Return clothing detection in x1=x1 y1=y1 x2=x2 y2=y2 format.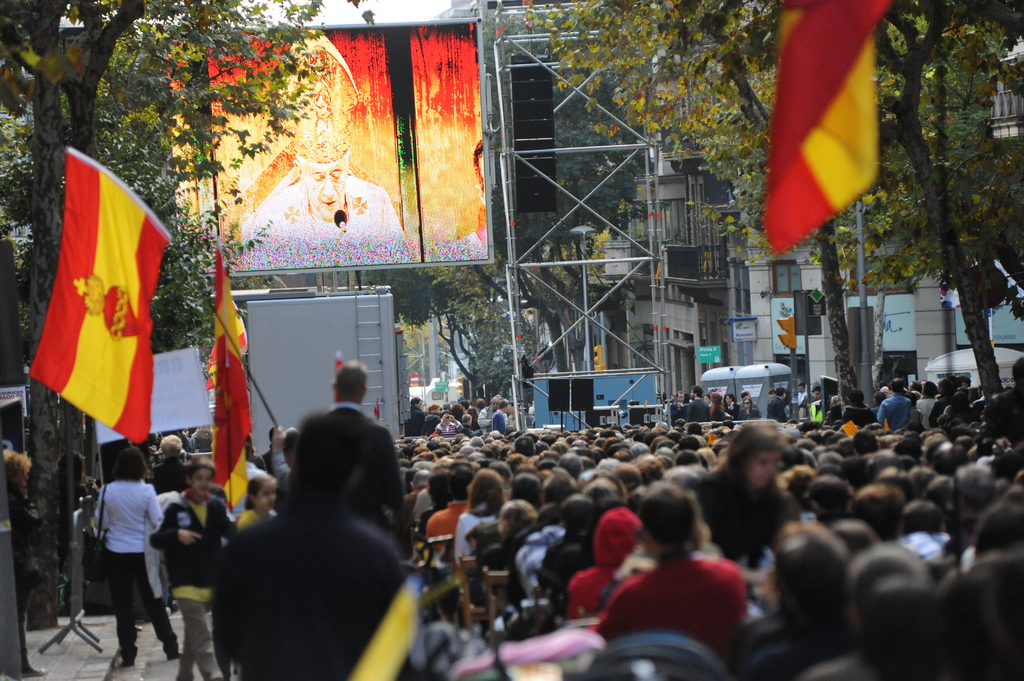
x1=423 y1=502 x2=468 y2=566.
